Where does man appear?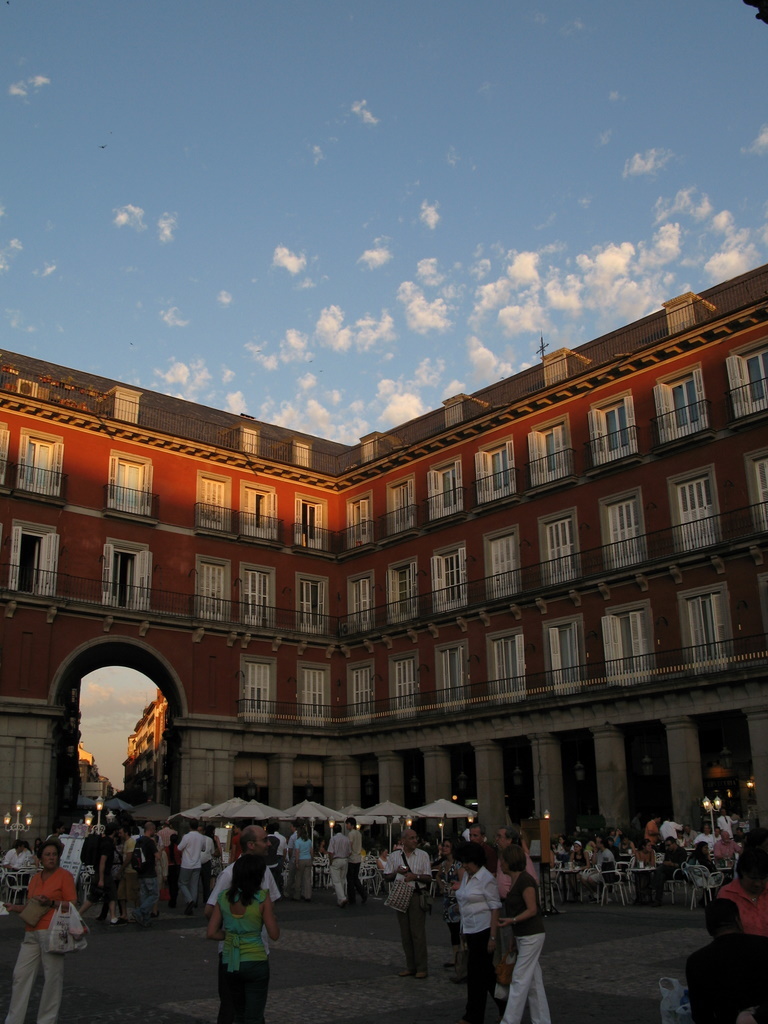
Appears at (715, 809, 740, 840).
